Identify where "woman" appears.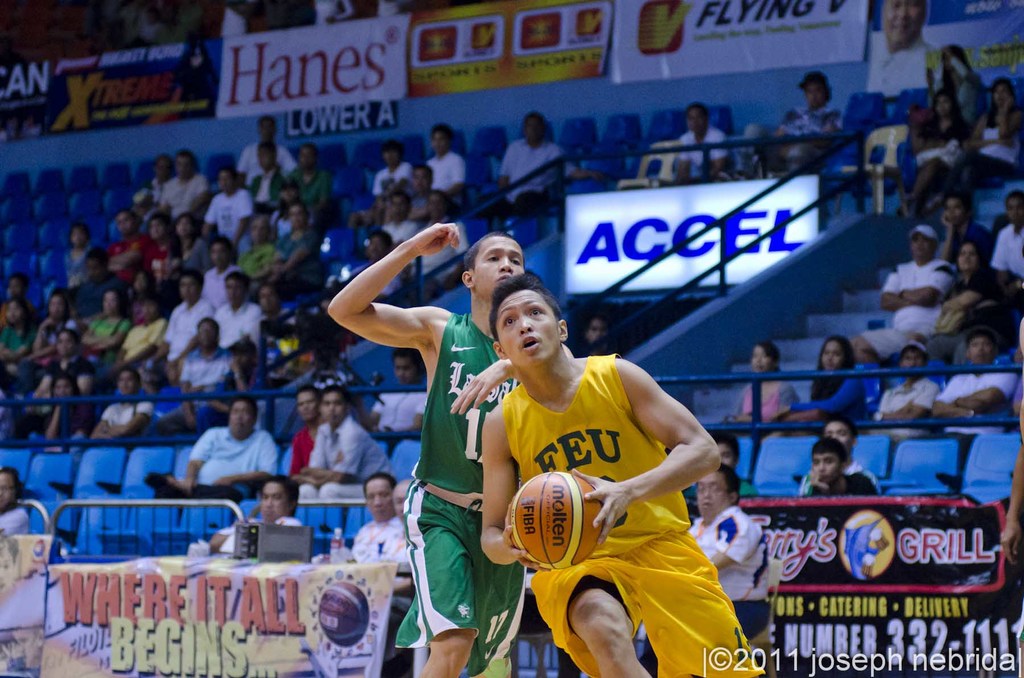
Appears at (70, 284, 132, 382).
